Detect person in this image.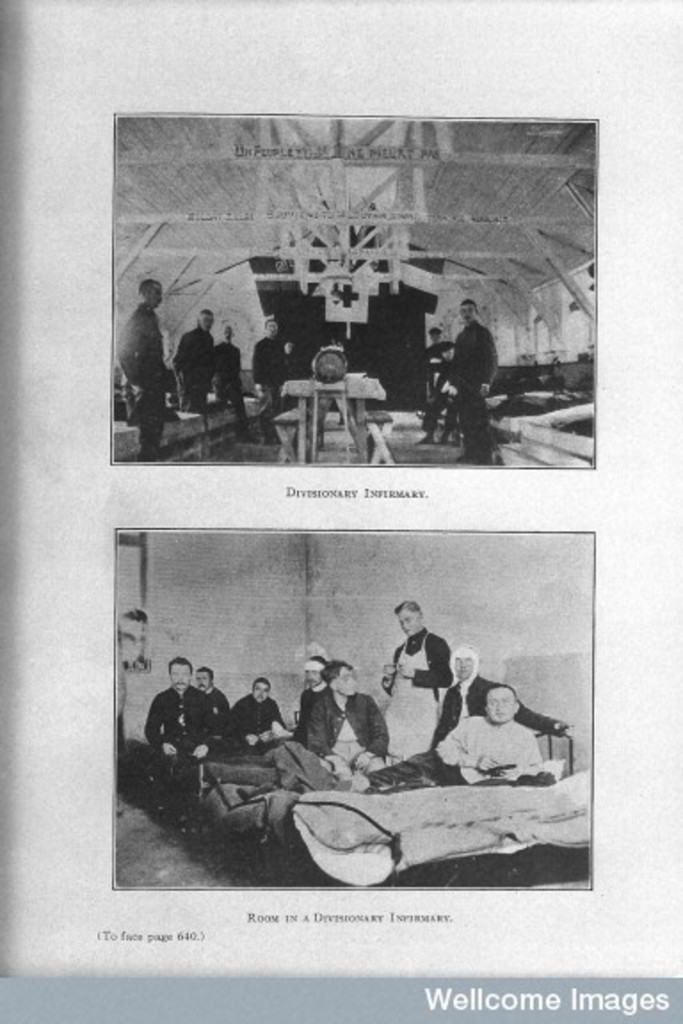
Detection: l=430, t=290, r=502, b=459.
